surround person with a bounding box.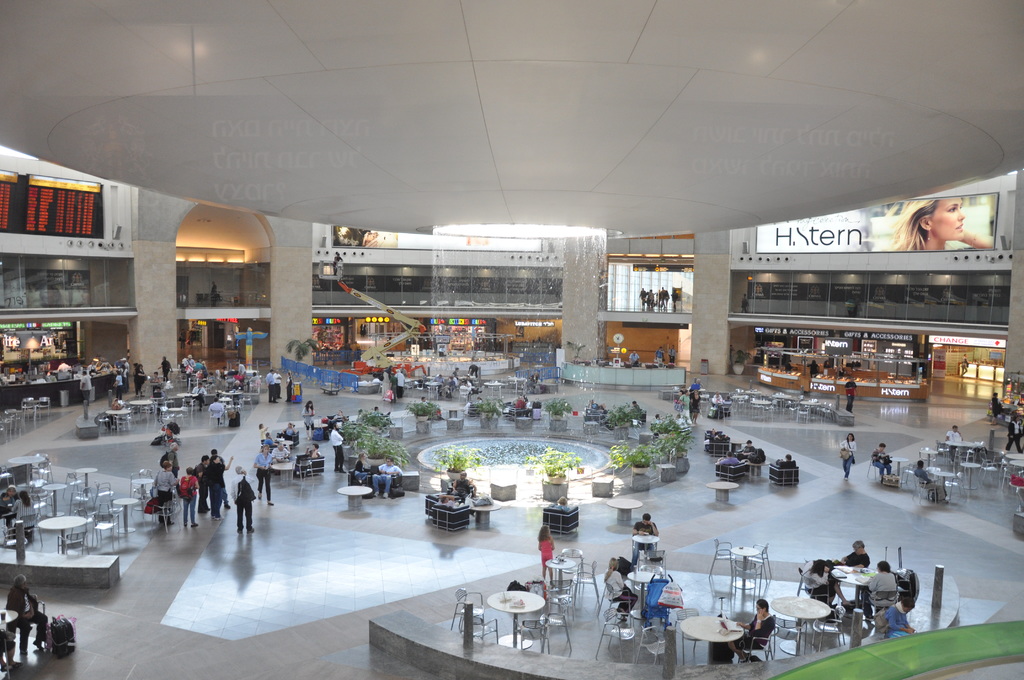
266 369 280 401.
